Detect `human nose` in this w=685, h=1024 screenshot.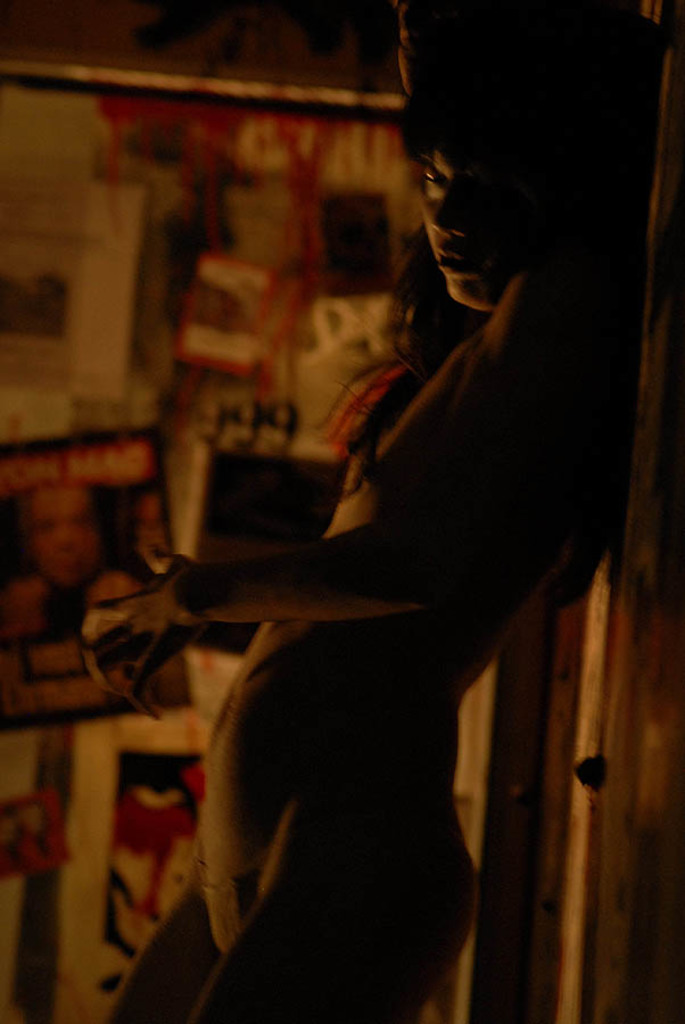
Detection: [x1=431, y1=174, x2=464, y2=237].
